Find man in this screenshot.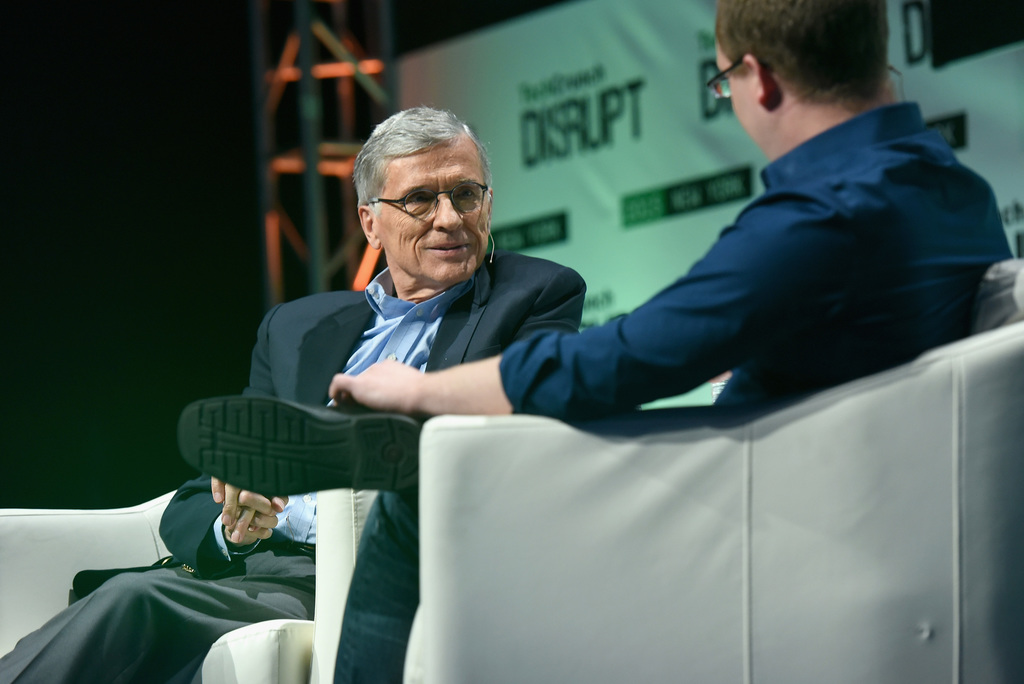
The bounding box for man is (x1=0, y1=104, x2=588, y2=683).
